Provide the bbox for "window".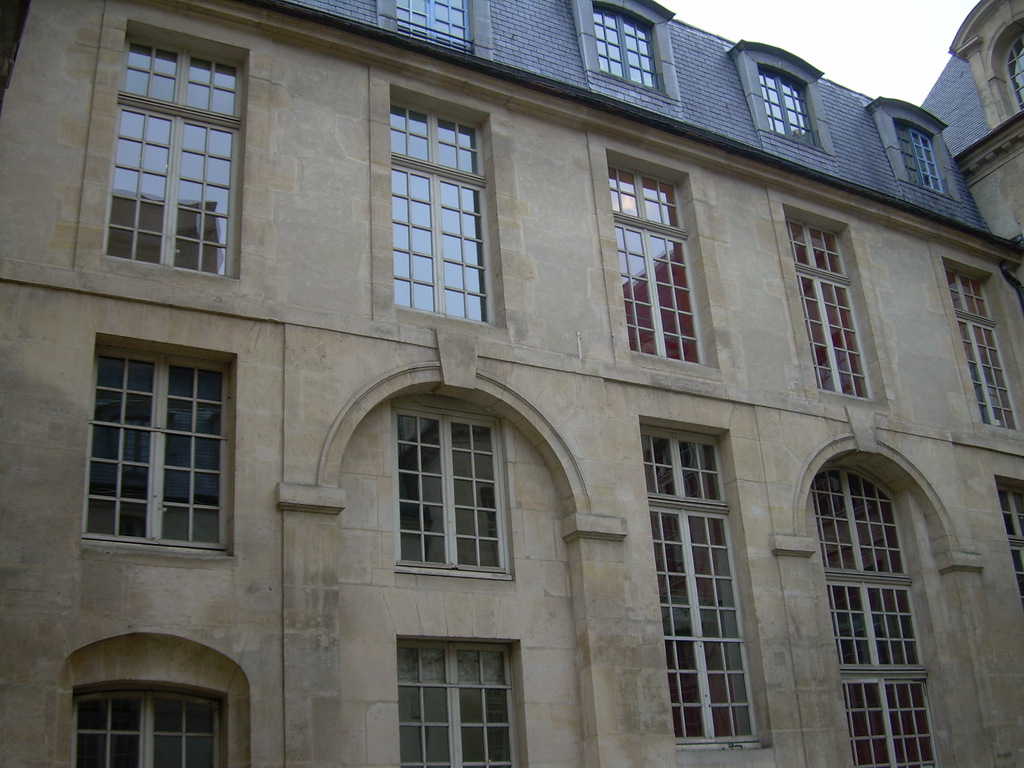
<box>898,127,943,191</box>.
